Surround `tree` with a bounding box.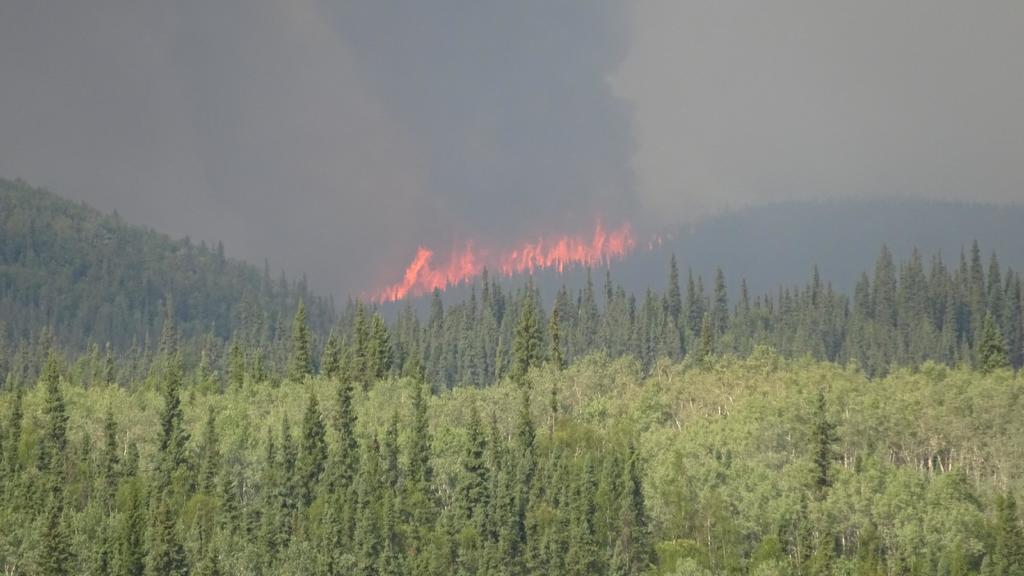
crop(987, 242, 1009, 327).
